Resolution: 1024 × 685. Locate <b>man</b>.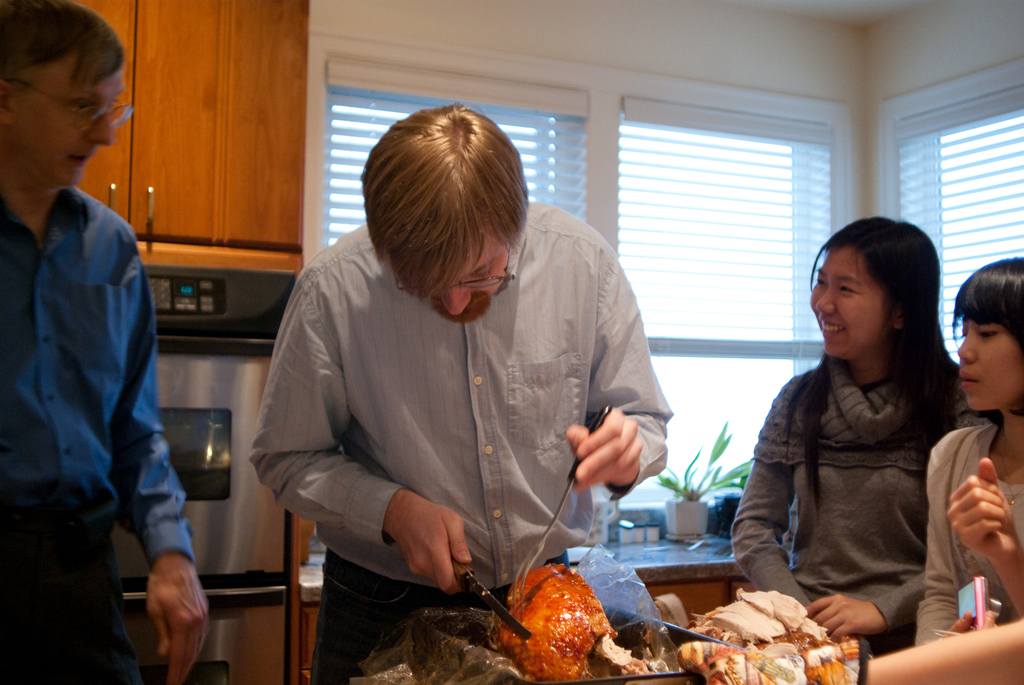
[10,42,195,670].
